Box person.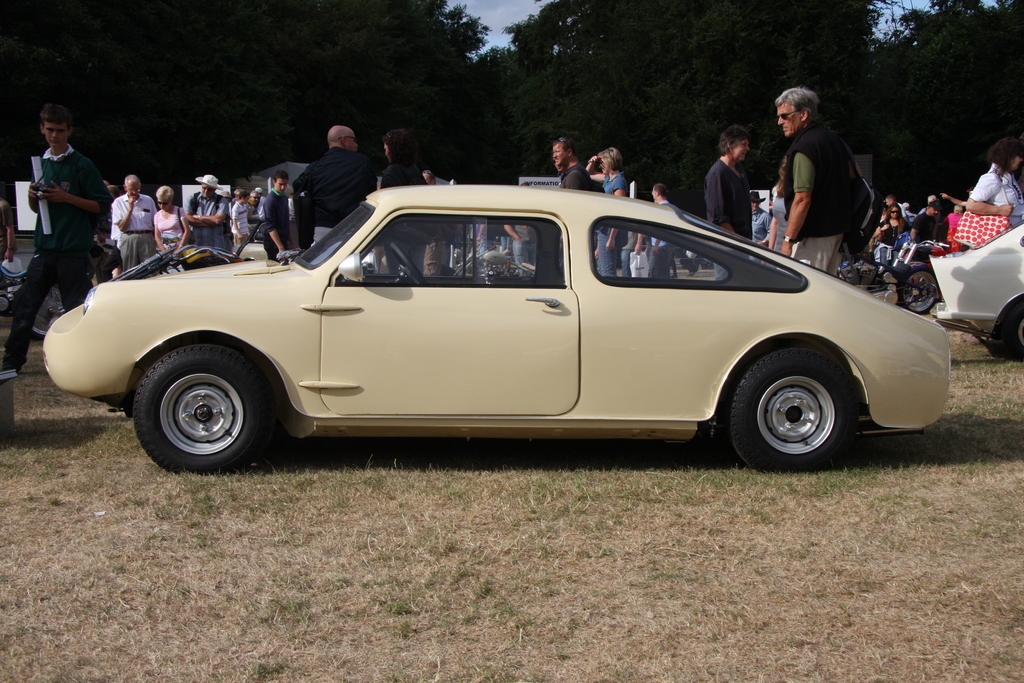
(left=907, top=197, right=949, bottom=244).
